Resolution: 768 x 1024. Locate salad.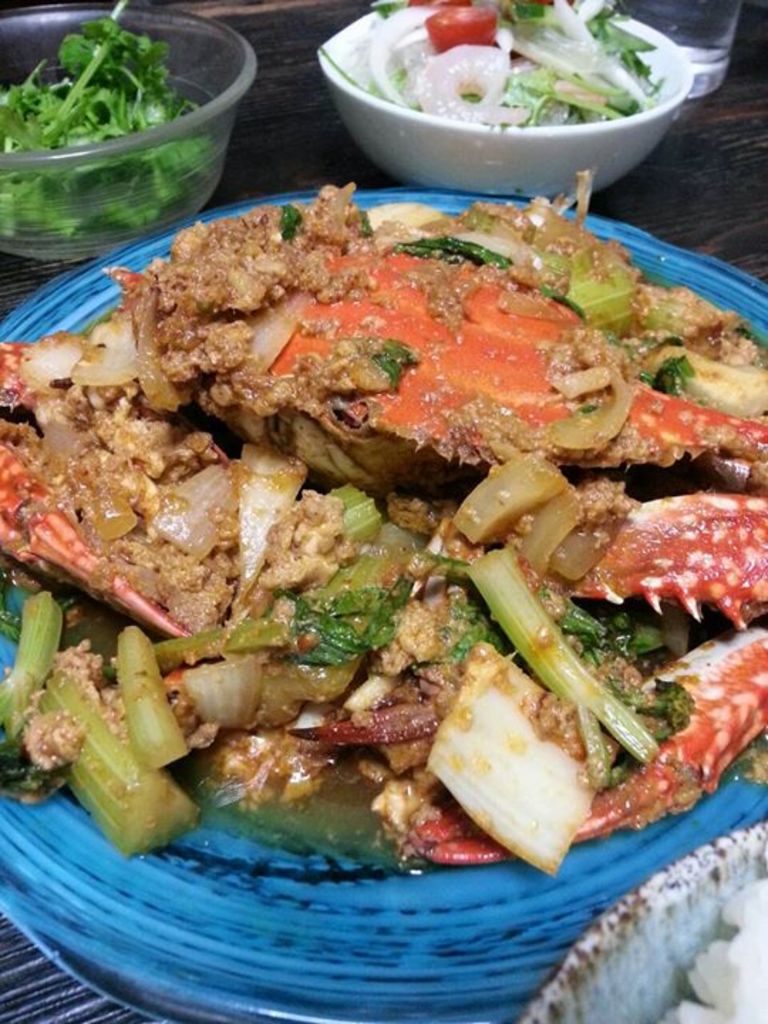
{"left": 7, "top": 158, "right": 767, "bottom": 880}.
